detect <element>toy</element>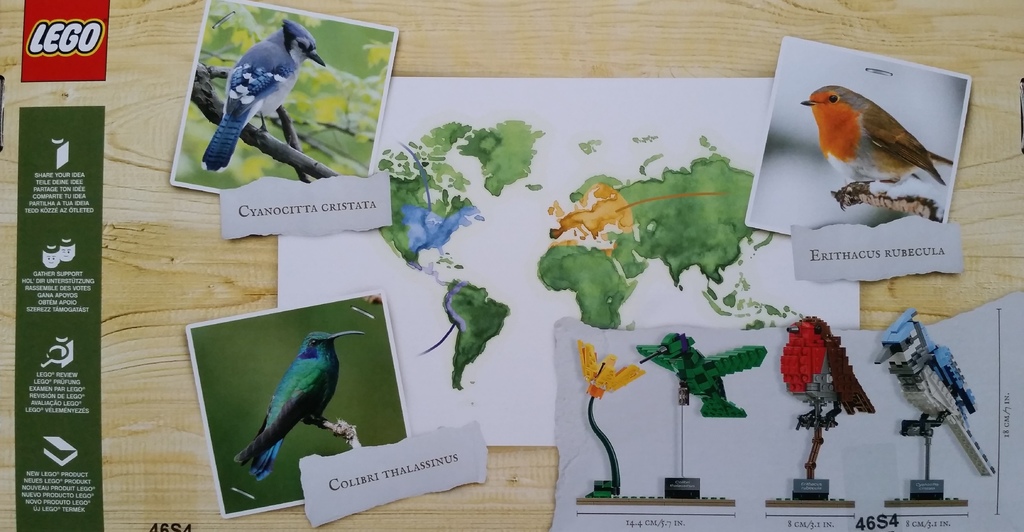
l=882, t=313, r=998, b=518
